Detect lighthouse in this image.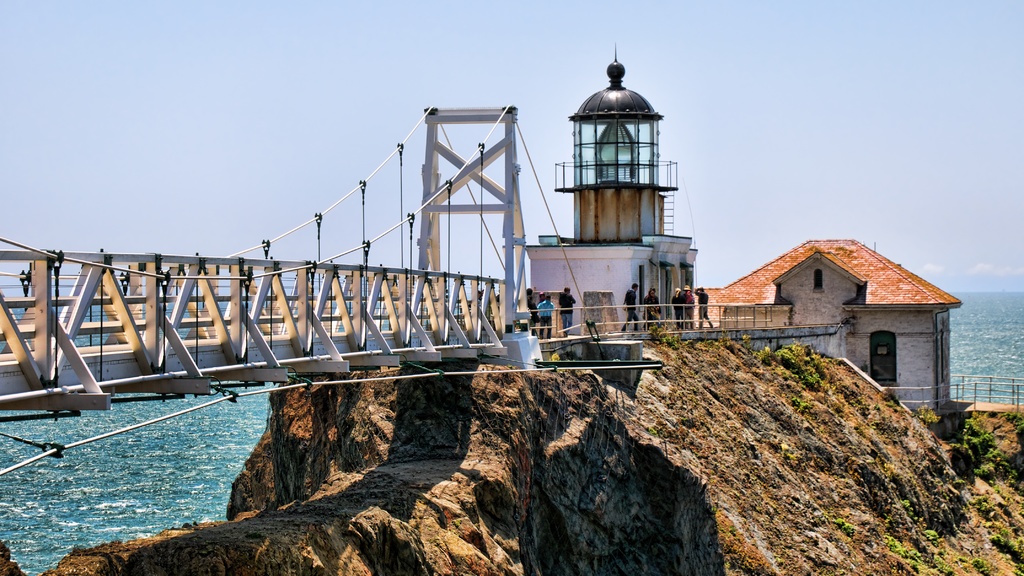
Detection: l=554, t=43, r=682, b=242.
